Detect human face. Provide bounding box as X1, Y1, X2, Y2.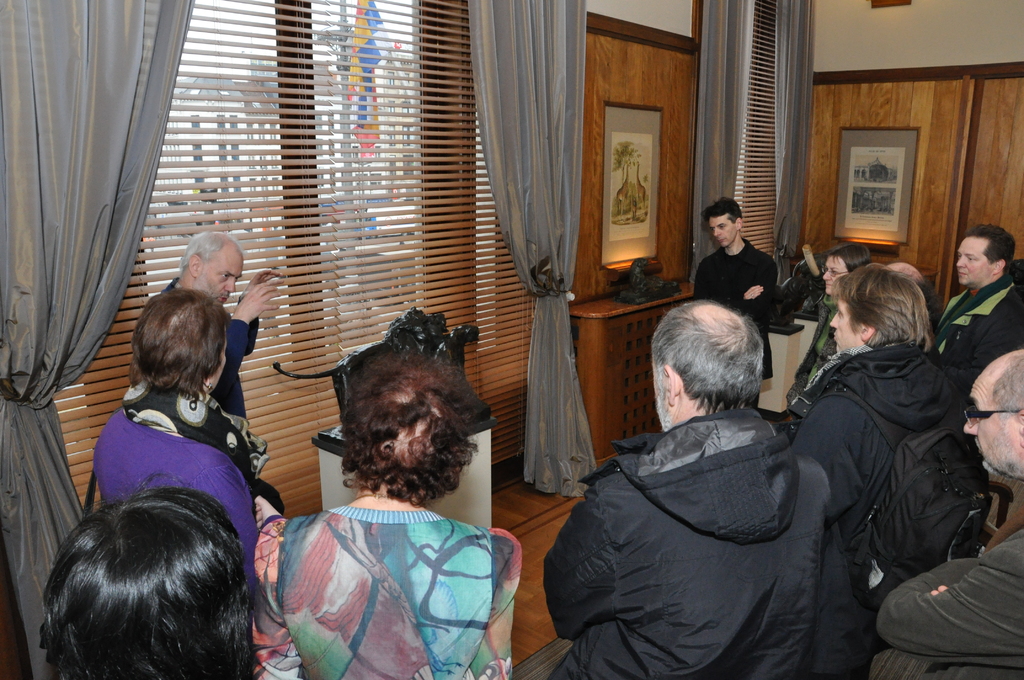
821, 253, 845, 298.
